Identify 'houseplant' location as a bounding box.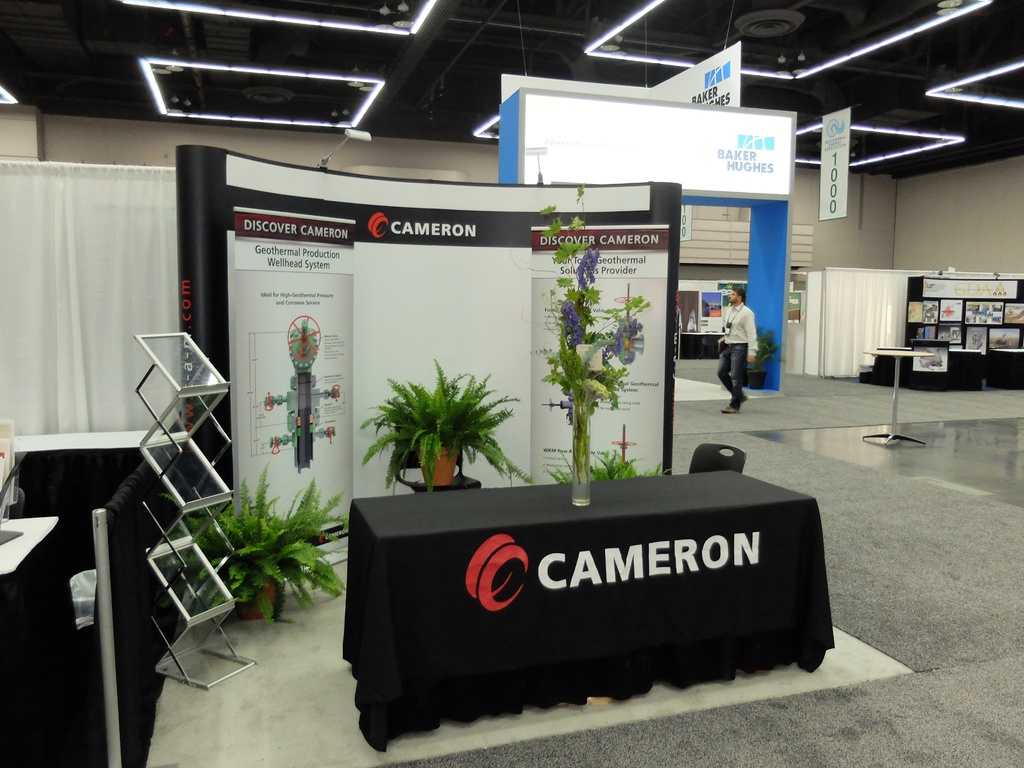
bbox(161, 459, 355, 634).
